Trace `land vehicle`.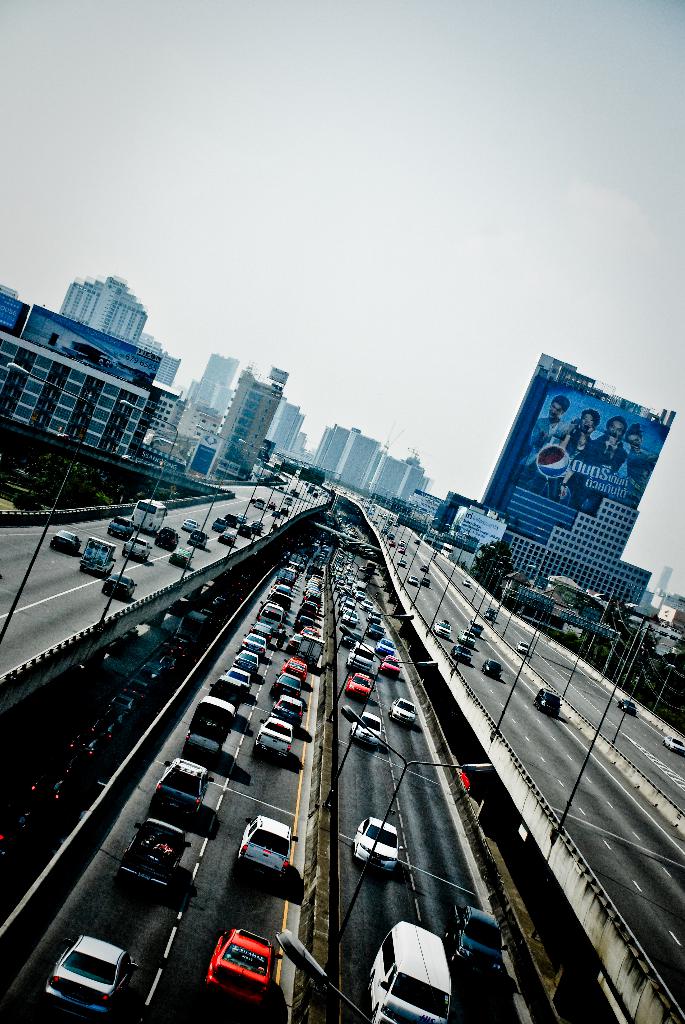
Traced to (300,634,324,659).
